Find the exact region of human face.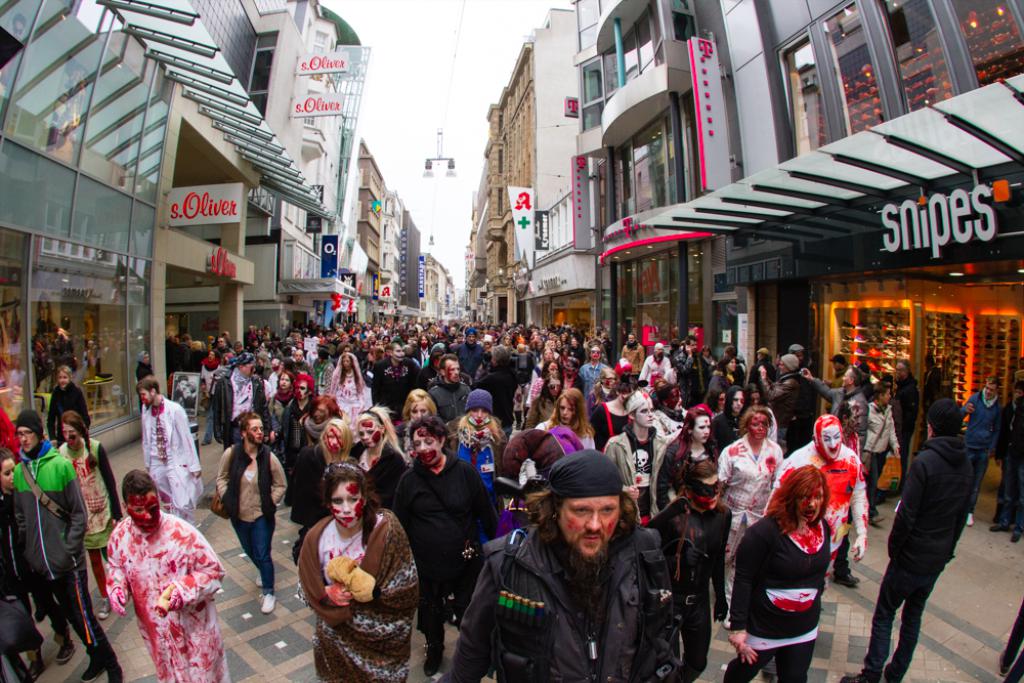
Exact region: rect(62, 425, 81, 450).
